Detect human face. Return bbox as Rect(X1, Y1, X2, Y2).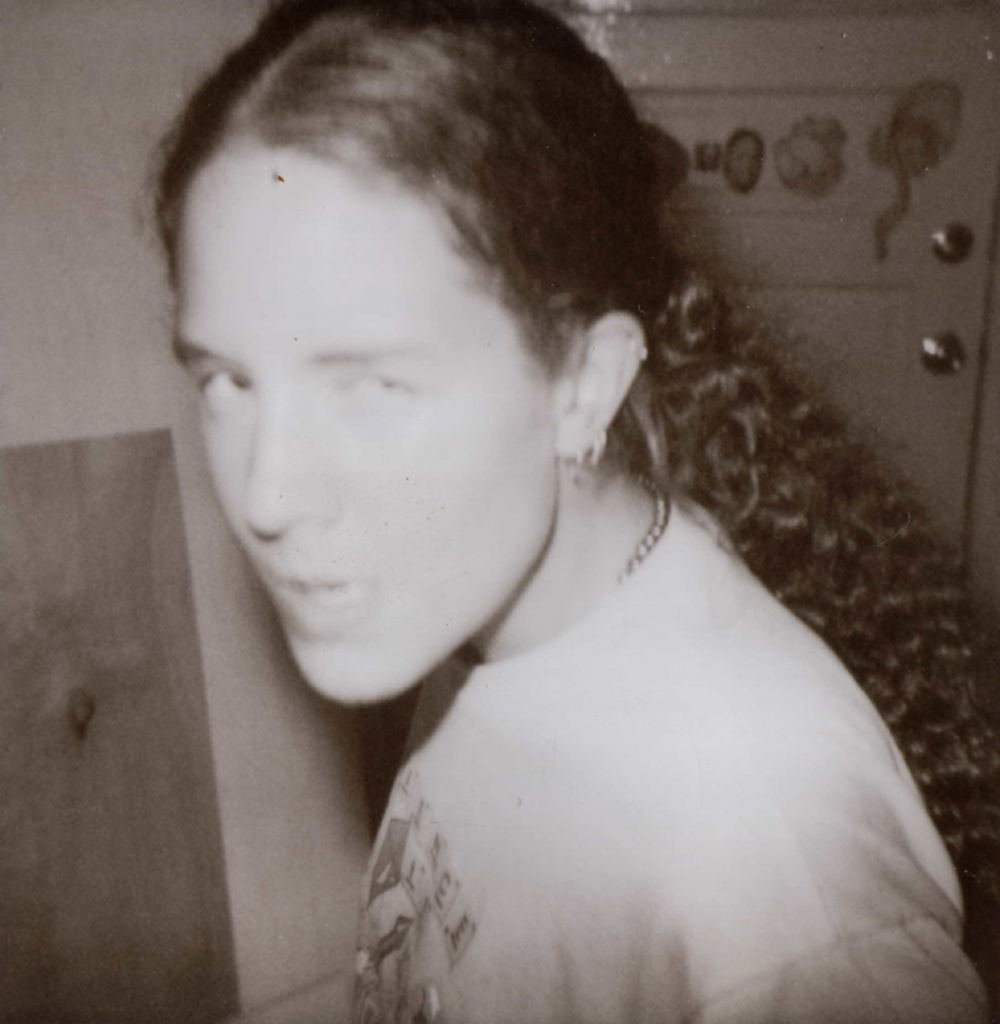
Rect(173, 154, 554, 707).
